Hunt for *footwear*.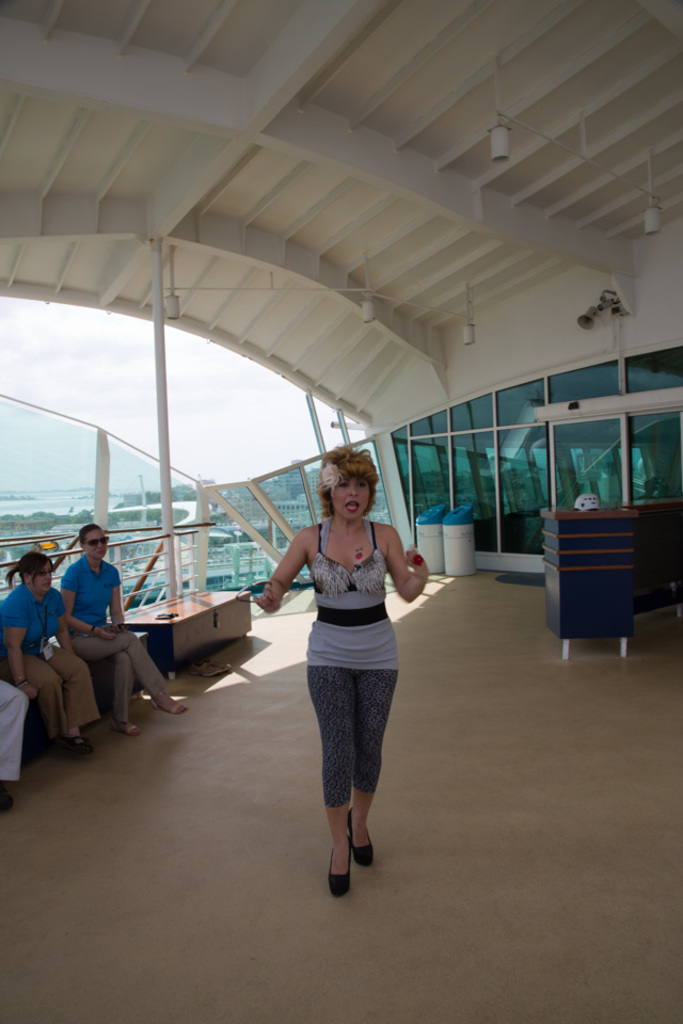
Hunted down at {"x1": 0, "y1": 793, "x2": 15, "y2": 817}.
